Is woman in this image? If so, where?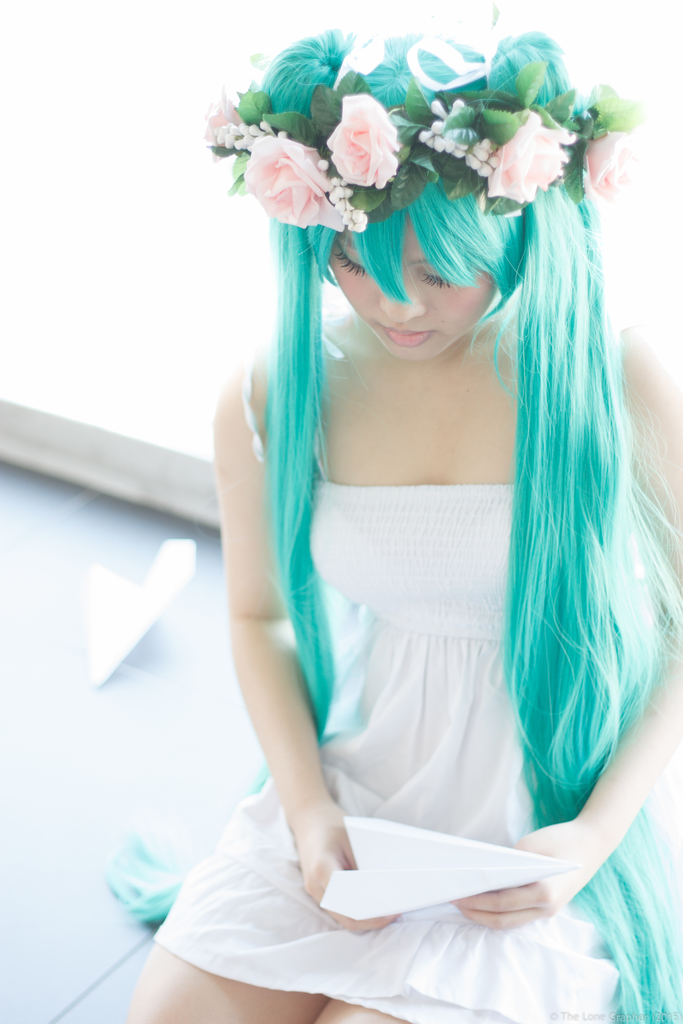
Yes, at left=179, top=34, right=668, bottom=1012.
